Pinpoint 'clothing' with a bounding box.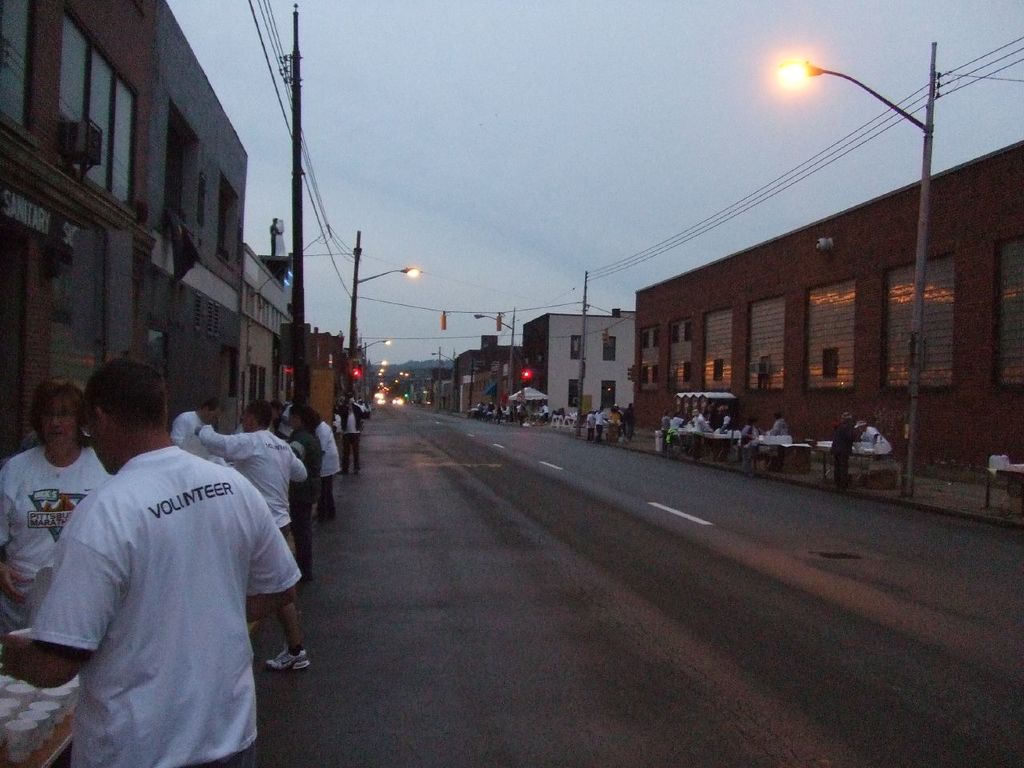
Rect(282, 424, 320, 576).
